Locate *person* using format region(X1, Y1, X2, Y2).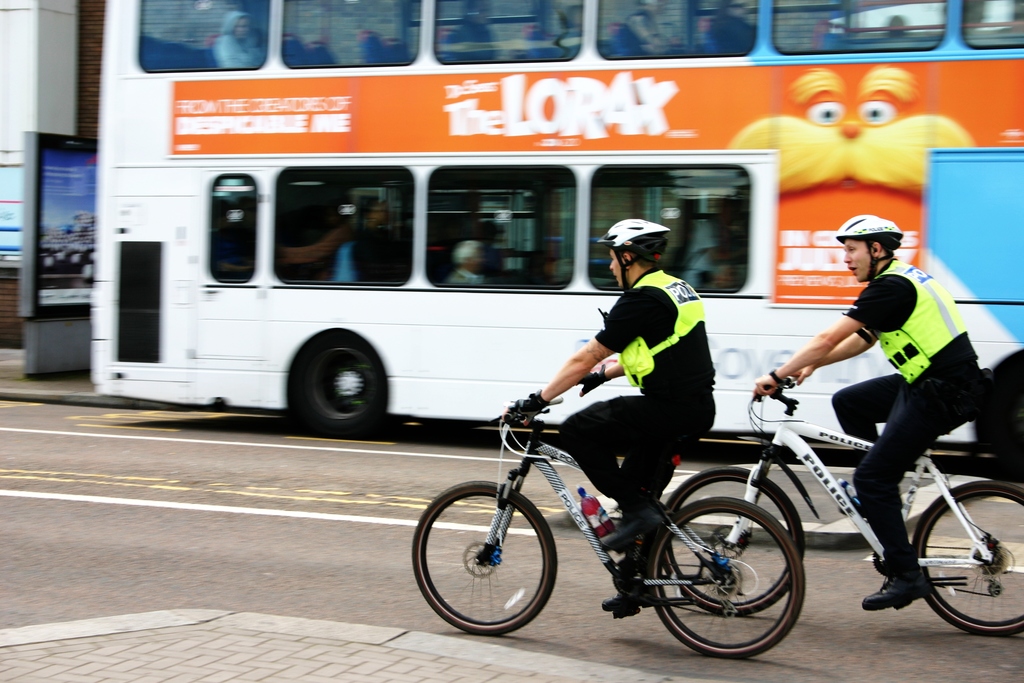
region(784, 212, 984, 579).
